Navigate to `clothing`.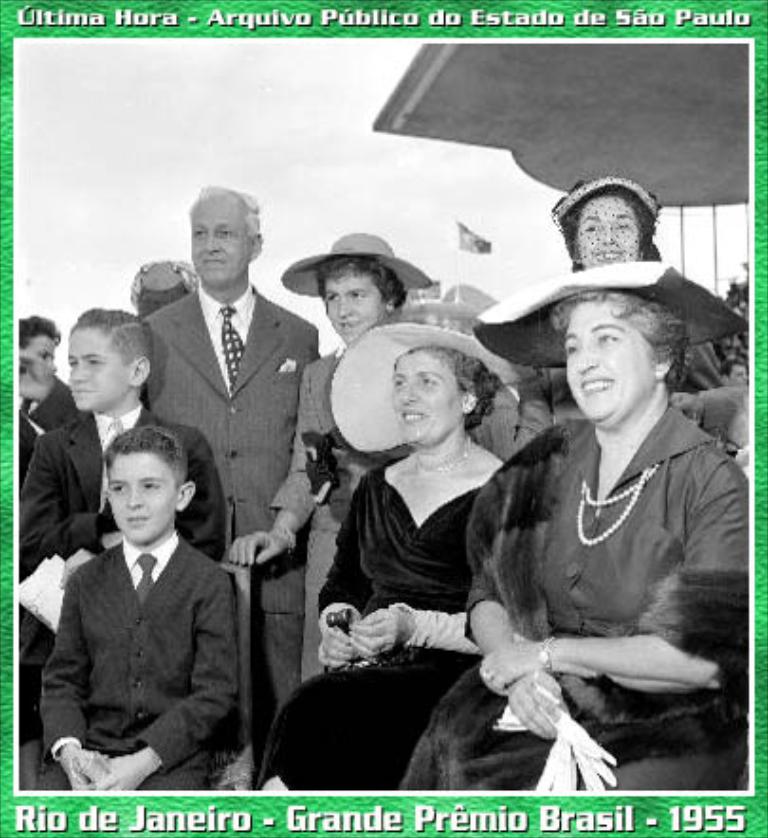
Navigation target: select_region(34, 468, 256, 789).
